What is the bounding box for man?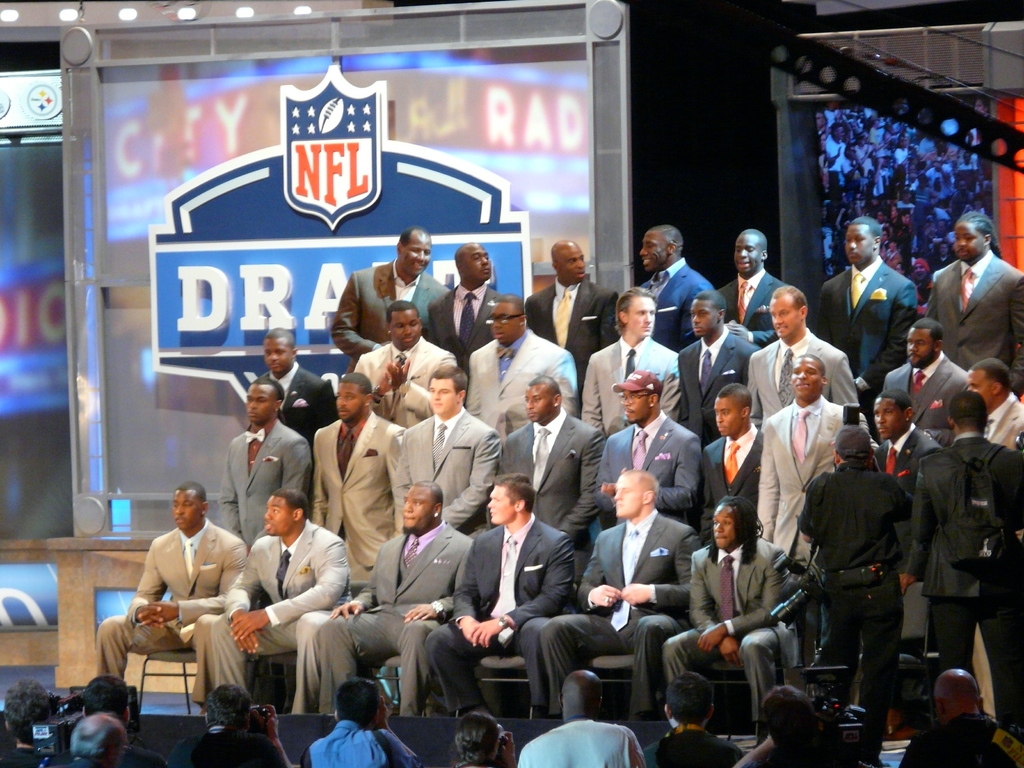
[left=673, top=287, right=762, bottom=445].
